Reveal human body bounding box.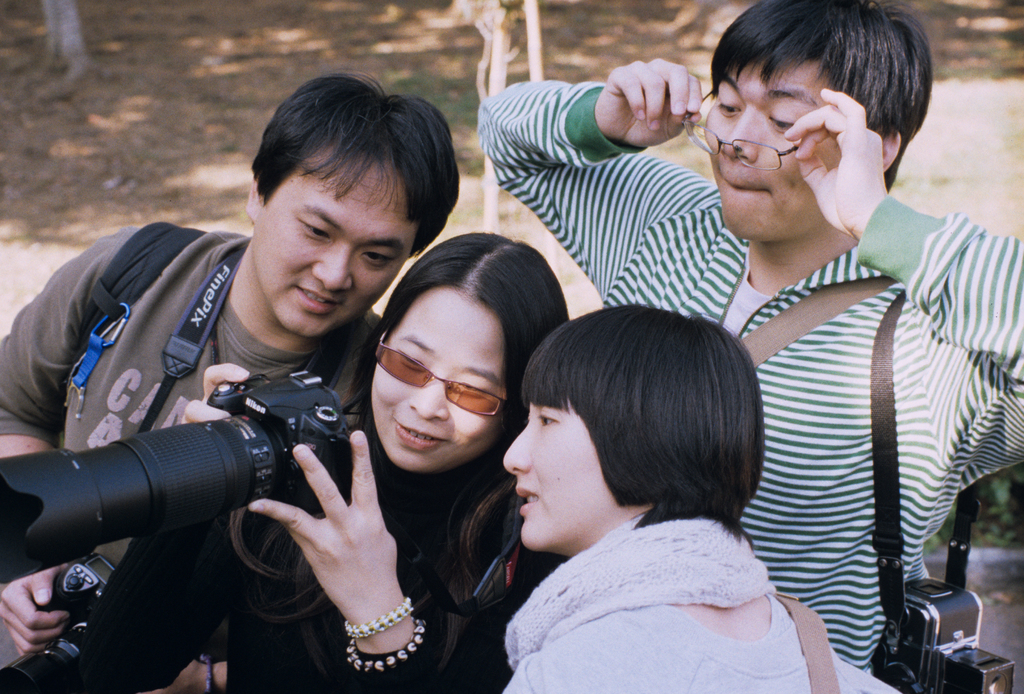
Revealed: left=0, top=222, right=388, bottom=693.
